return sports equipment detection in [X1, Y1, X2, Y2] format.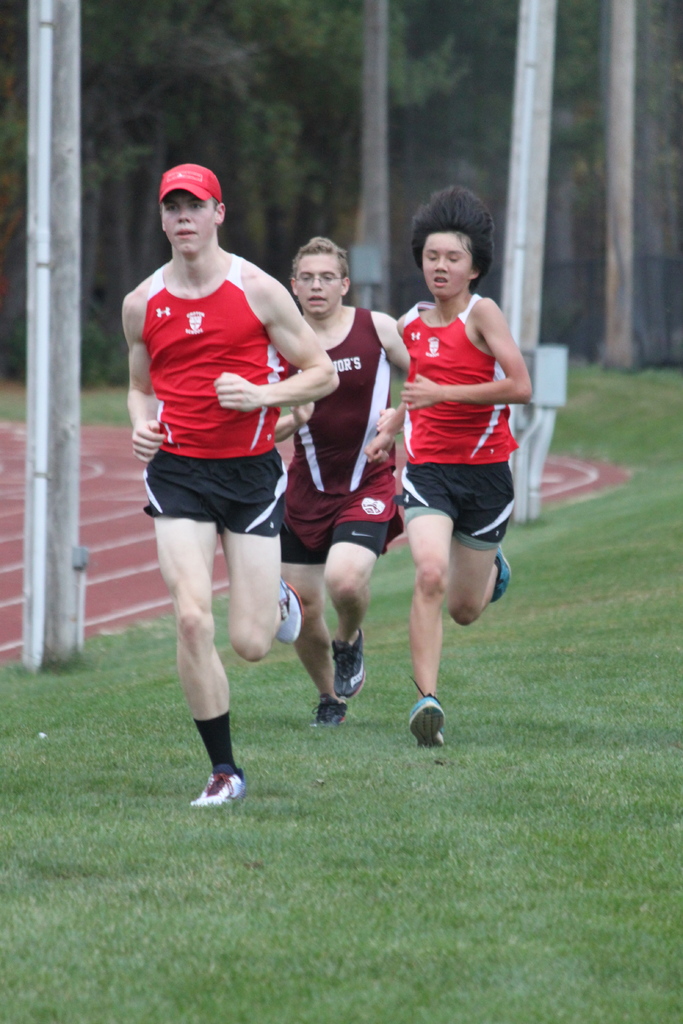
[276, 580, 302, 648].
